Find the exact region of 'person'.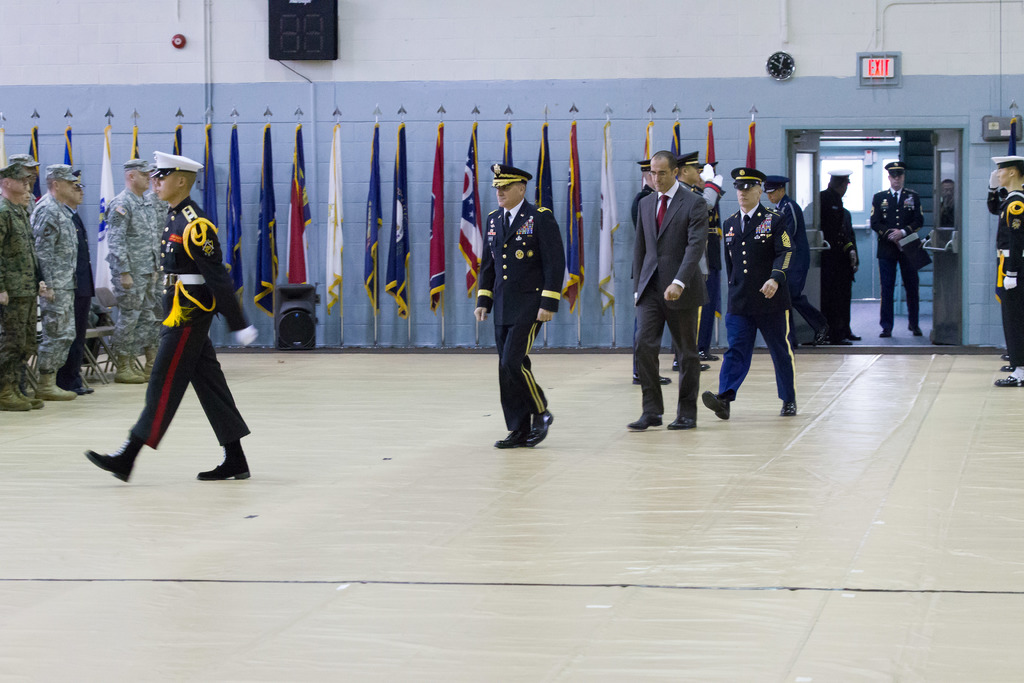
Exact region: region(815, 163, 842, 348).
